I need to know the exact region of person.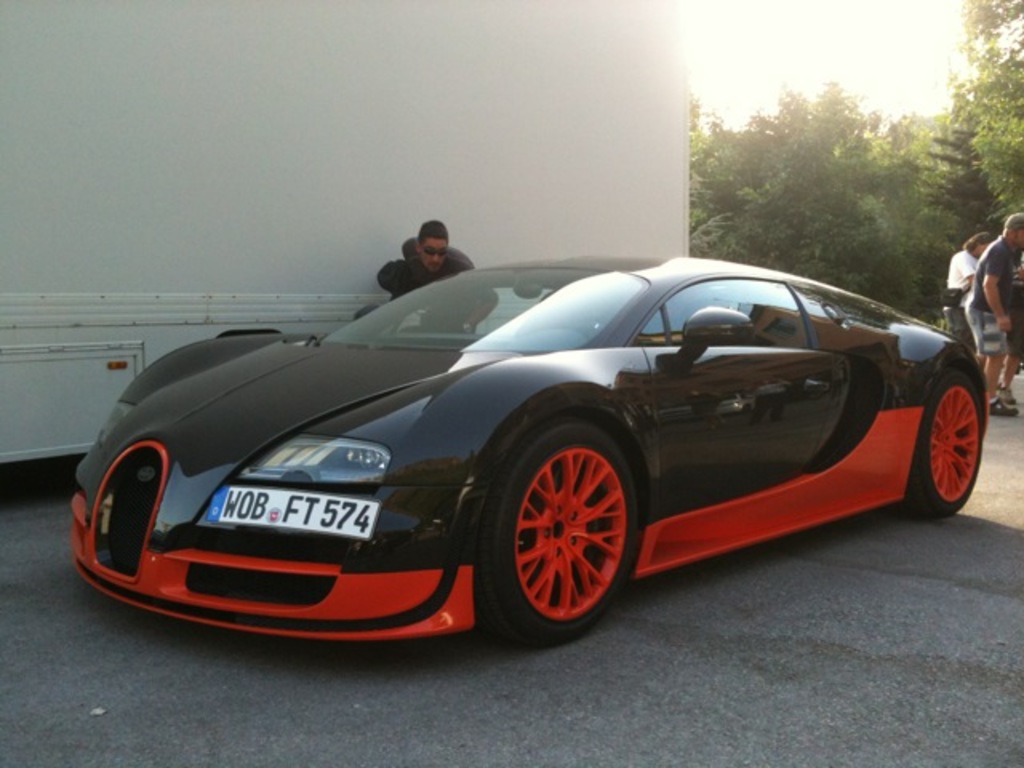
Region: 962, 211, 1022, 418.
